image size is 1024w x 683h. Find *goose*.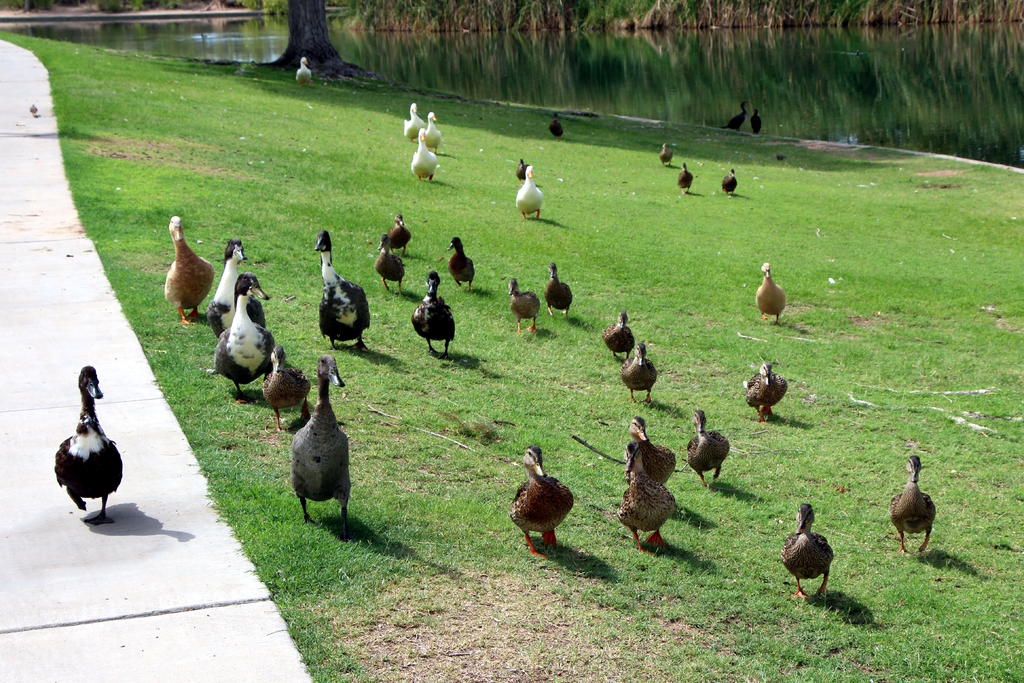
[506,443,577,556].
